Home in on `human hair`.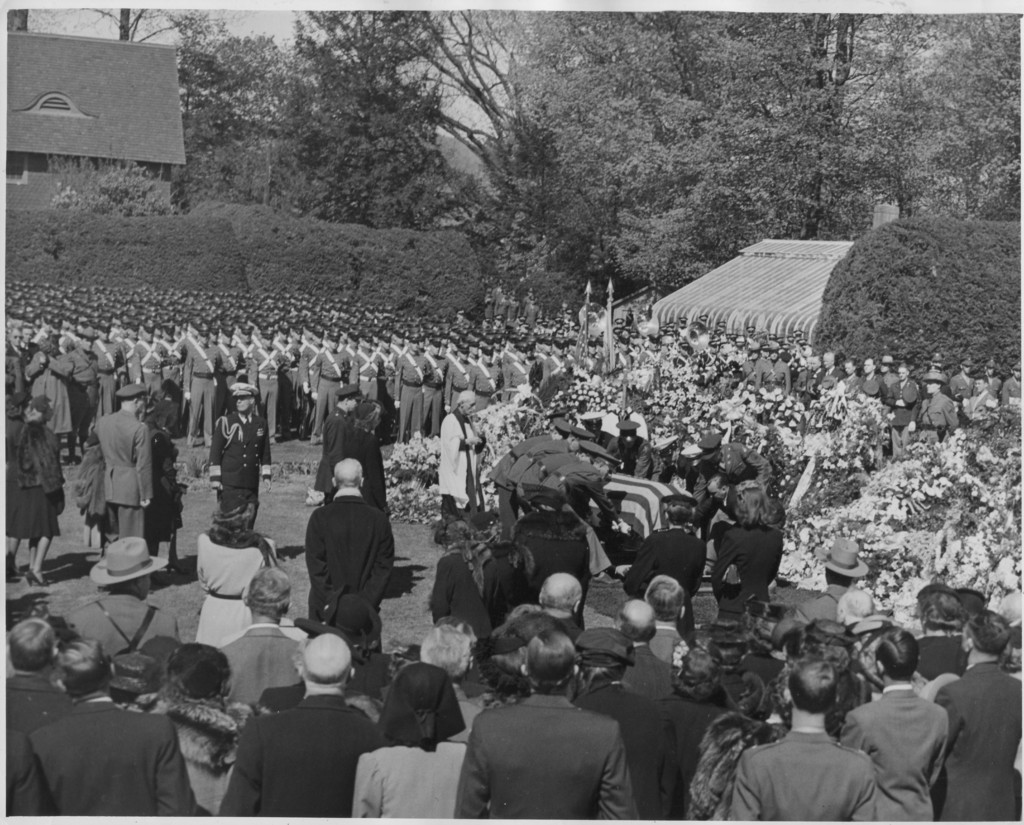
Homed in at BBox(538, 578, 580, 618).
